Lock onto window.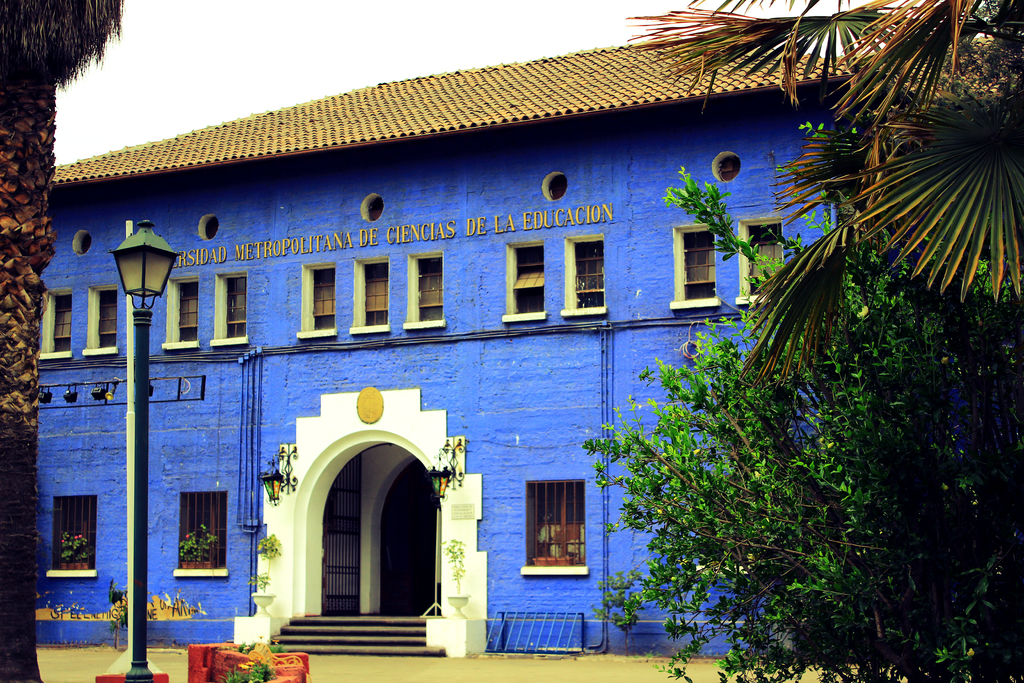
Locked: 748/228/783/287.
